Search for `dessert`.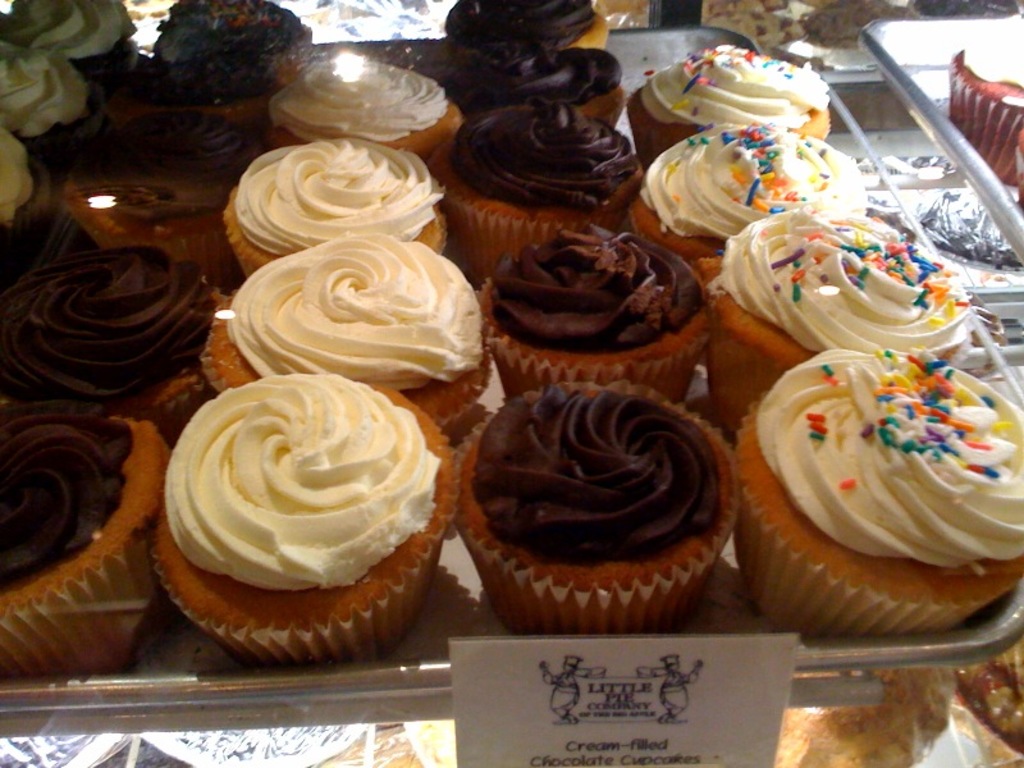
Found at 728:351:1023:637.
